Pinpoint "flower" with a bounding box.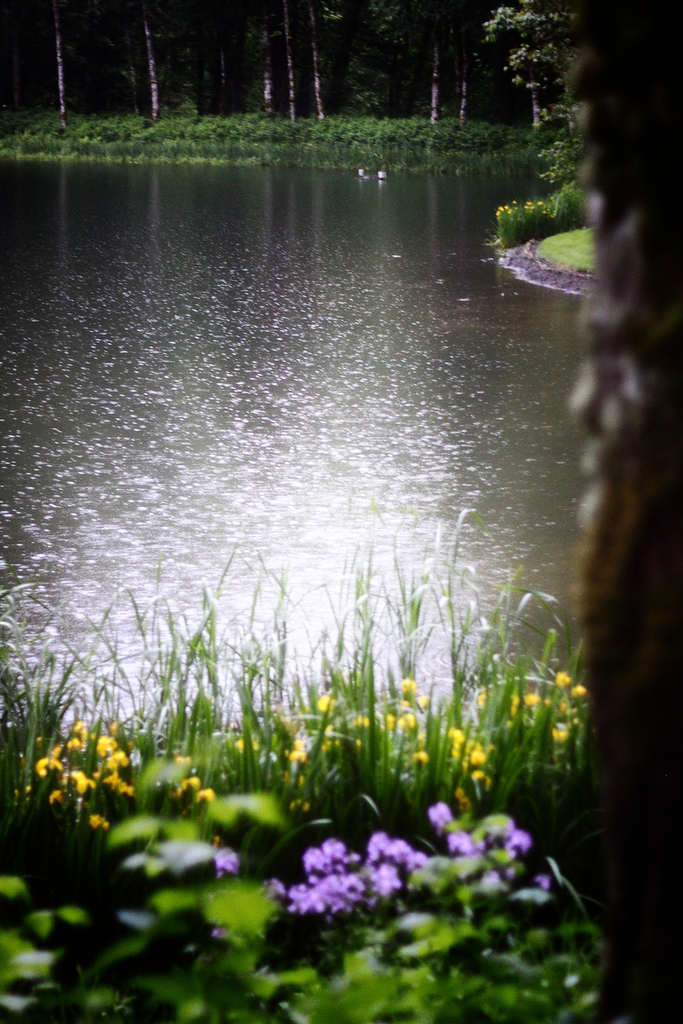
BBox(271, 838, 534, 921).
